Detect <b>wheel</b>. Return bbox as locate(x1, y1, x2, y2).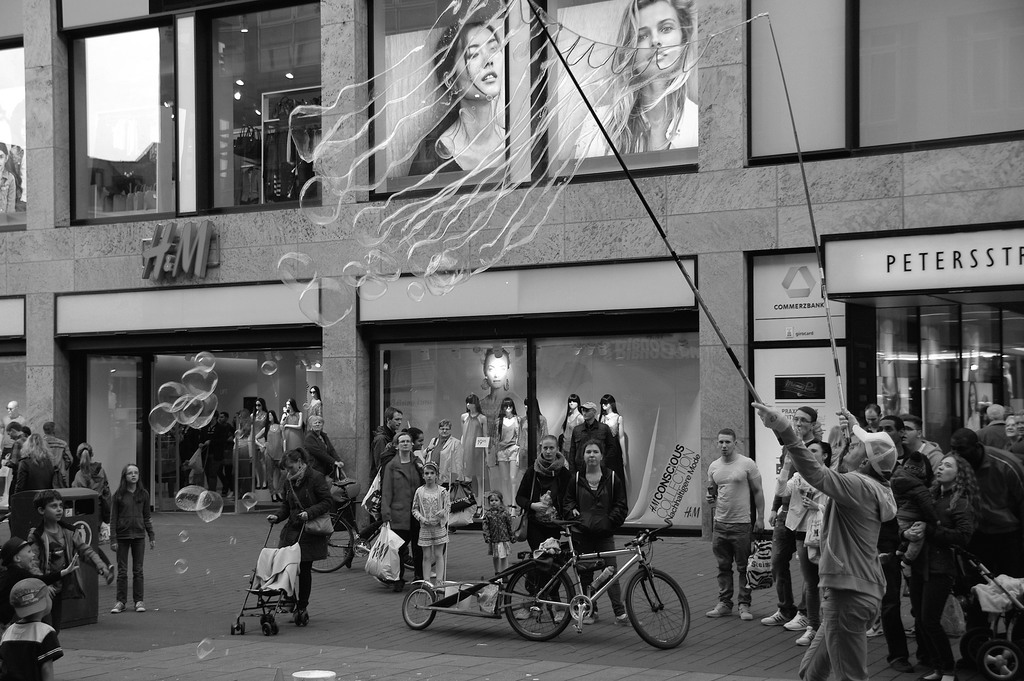
locate(273, 623, 280, 635).
